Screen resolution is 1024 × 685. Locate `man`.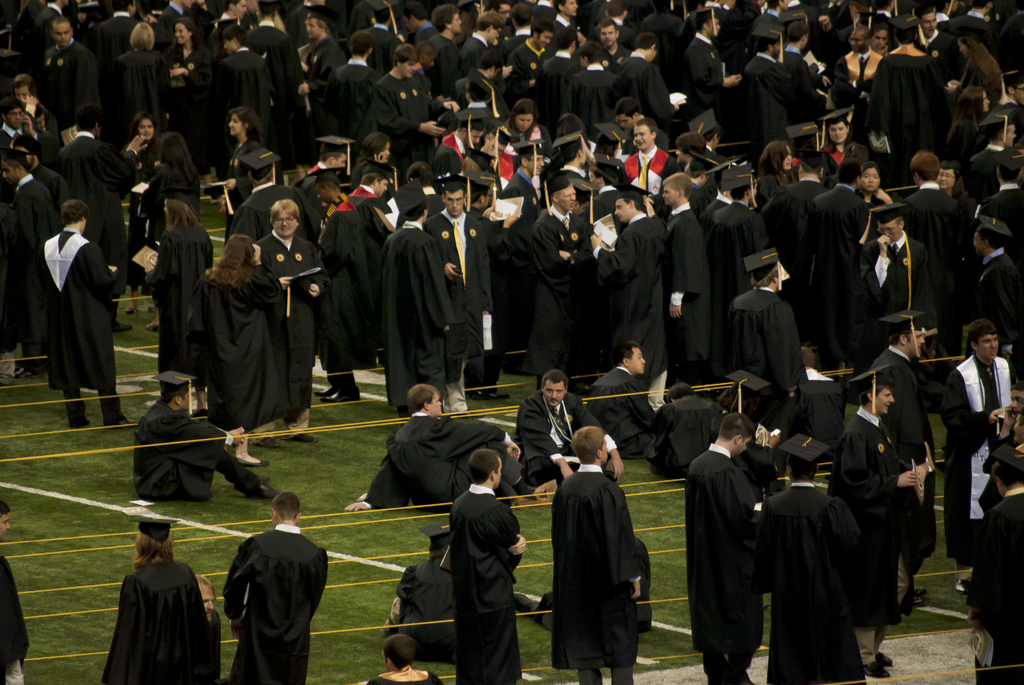
detection(860, 301, 951, 606).
